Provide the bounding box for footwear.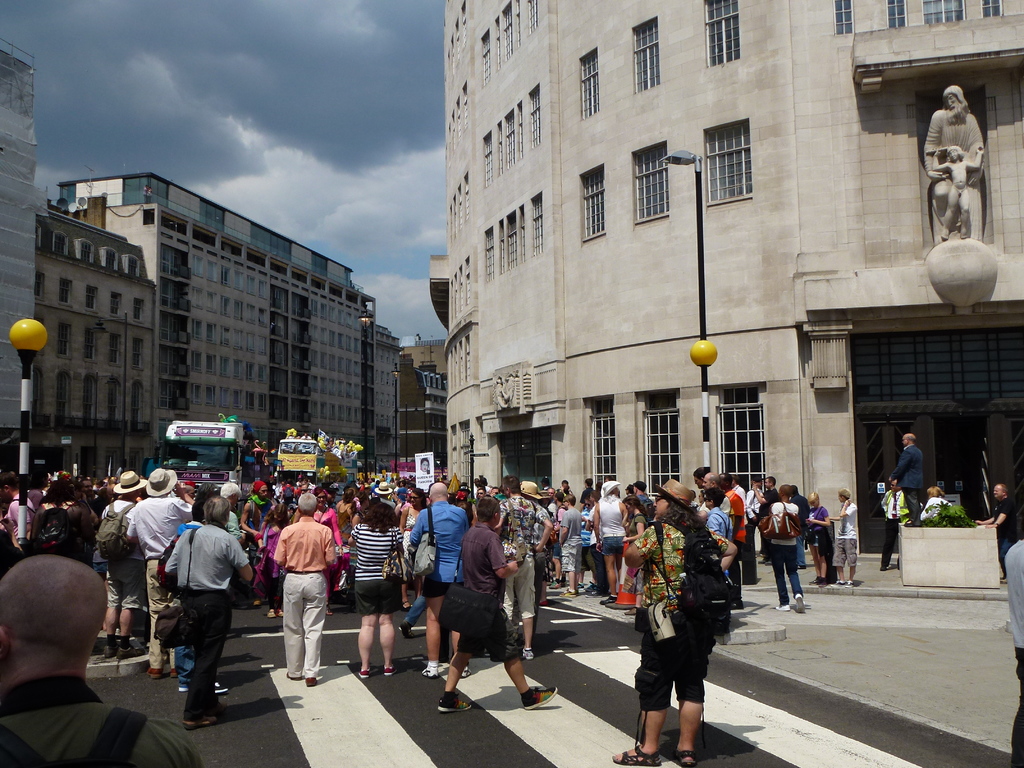
box=[669, 742, 692, 764].
